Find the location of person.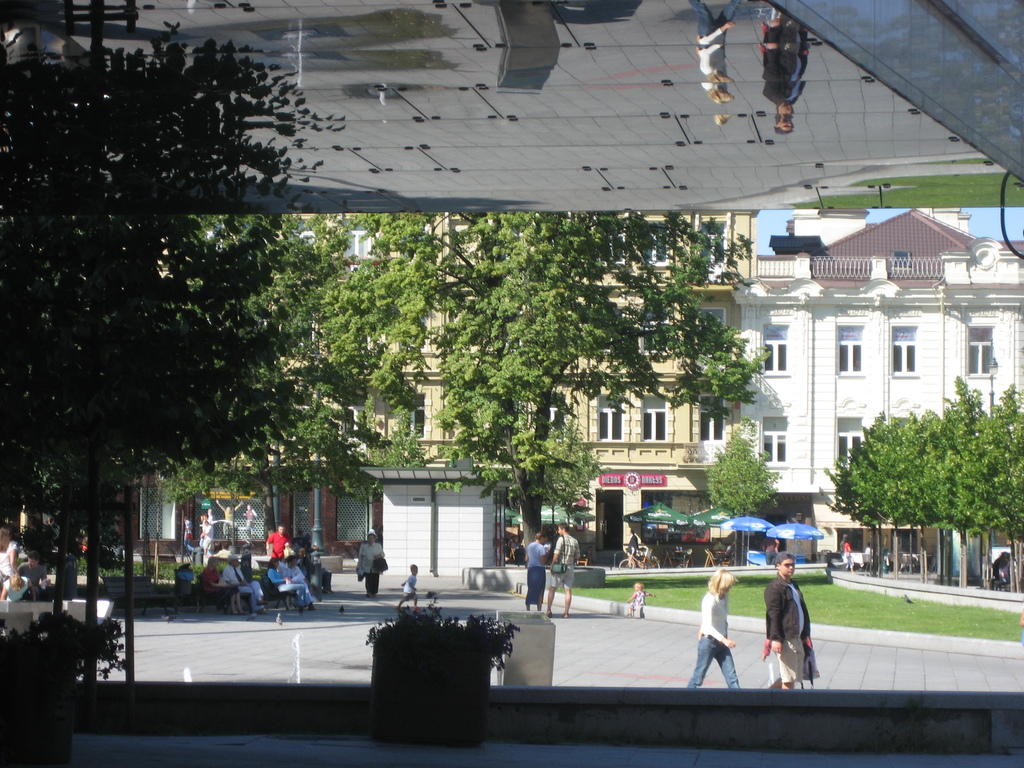
Location: (x1=623, y1=582, x2=657, y2=604).
